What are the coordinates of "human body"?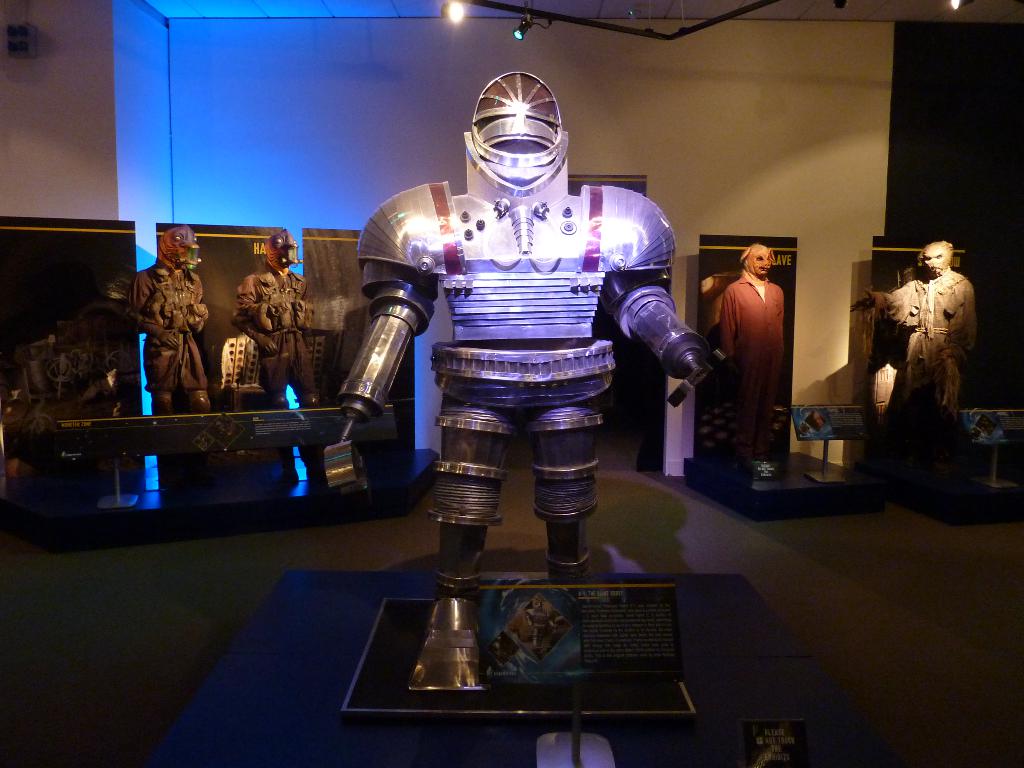
region(868, 264, 985, 456).
